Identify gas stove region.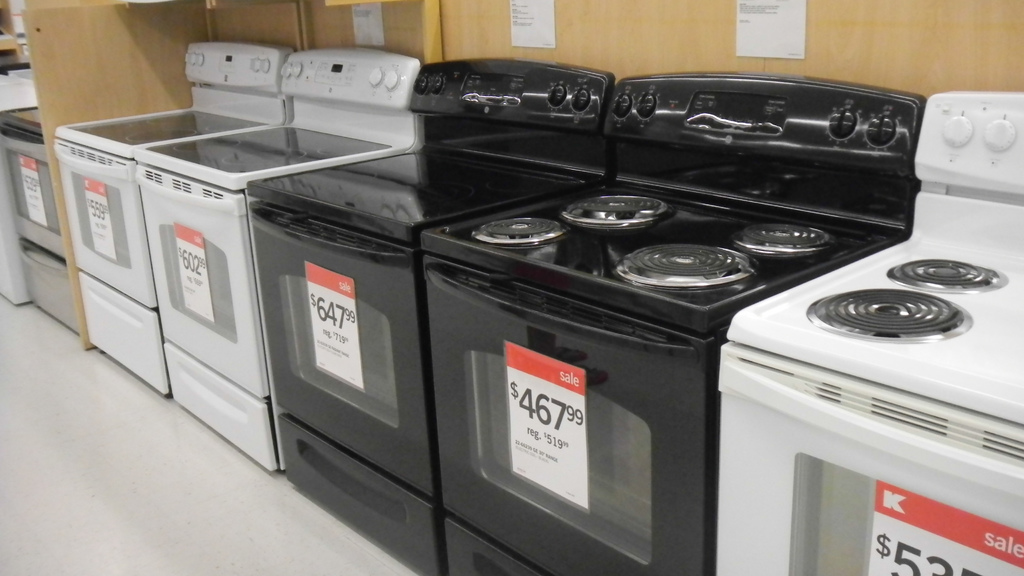
Region: 262,148,569,225.
